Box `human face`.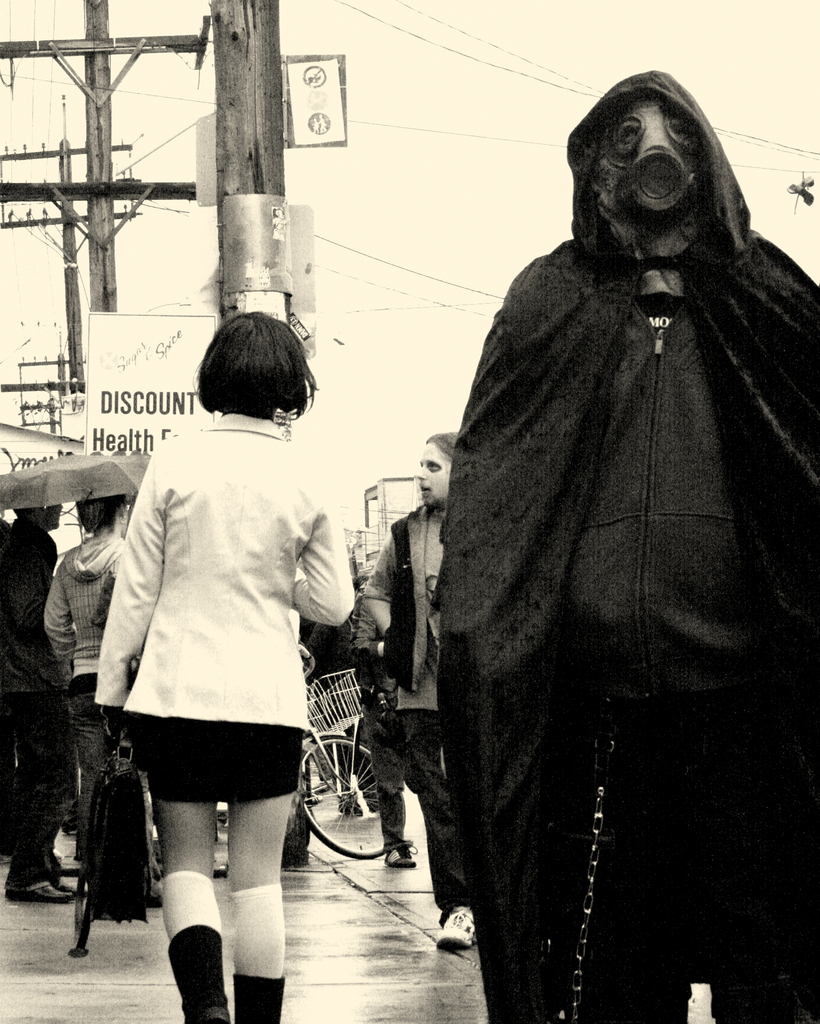
[592,92,713,245].
